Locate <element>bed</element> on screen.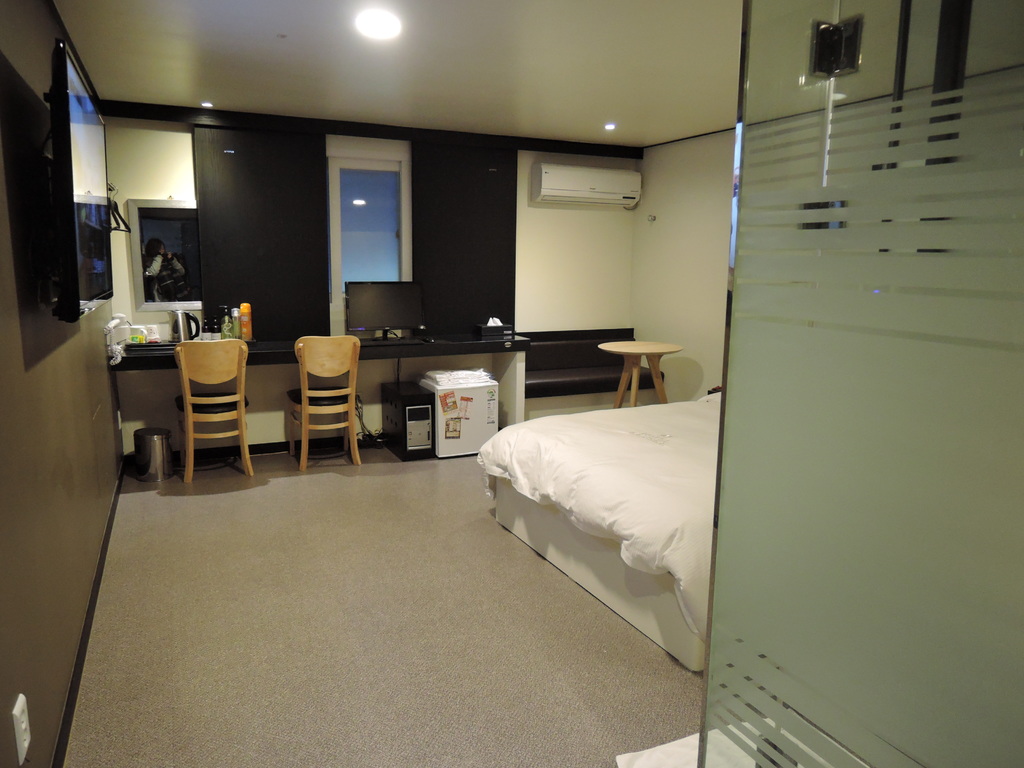
On screen at BBox(471, 347, 733, 682).
